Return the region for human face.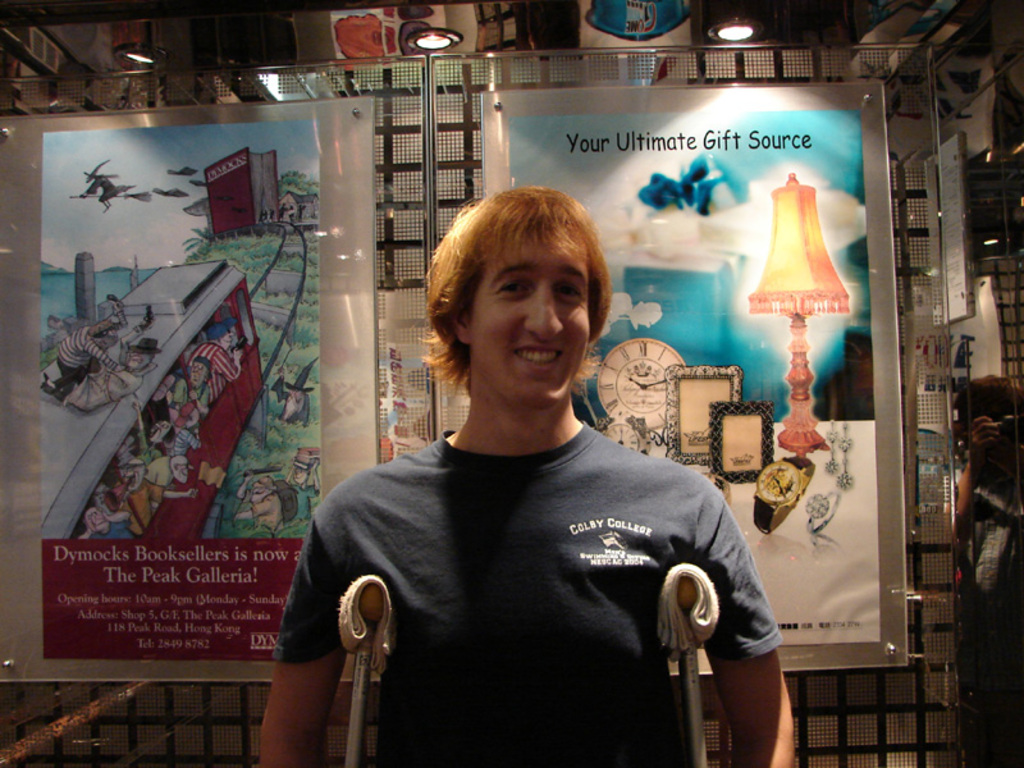
pyautogui.locateOnScreen(292, 467, 310, 481).
